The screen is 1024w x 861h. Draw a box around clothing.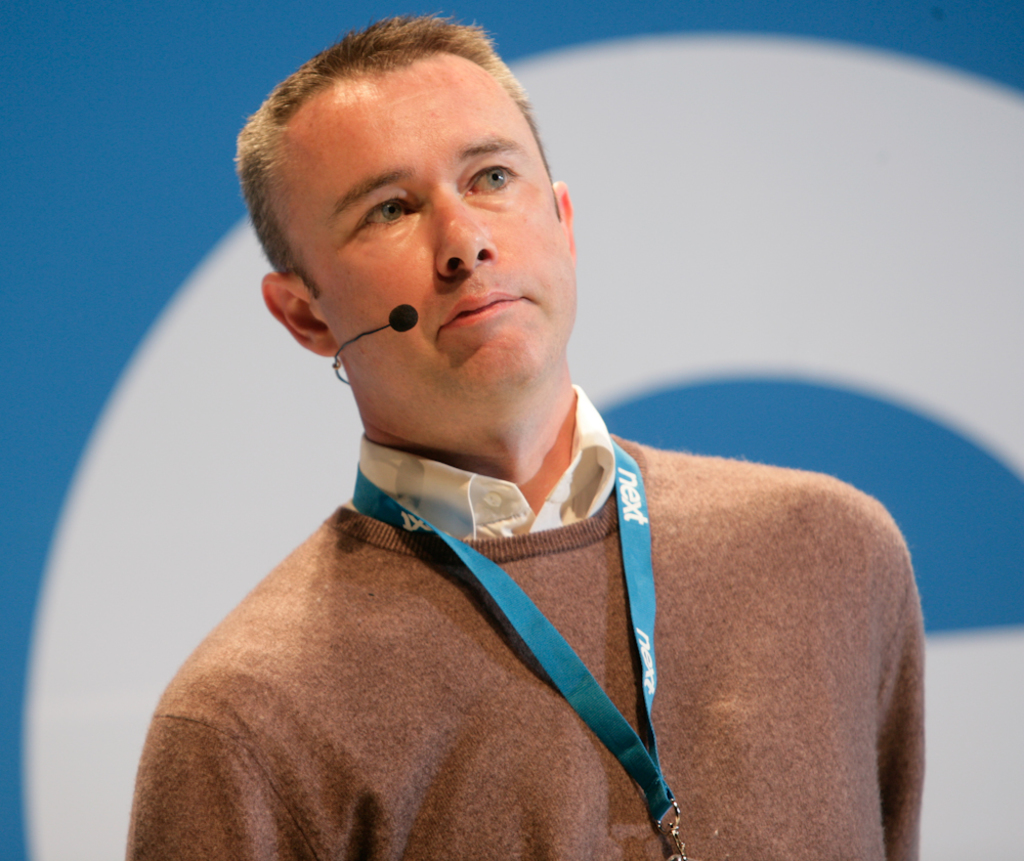
x1=85 y1=421 x2=843 y2=845.
